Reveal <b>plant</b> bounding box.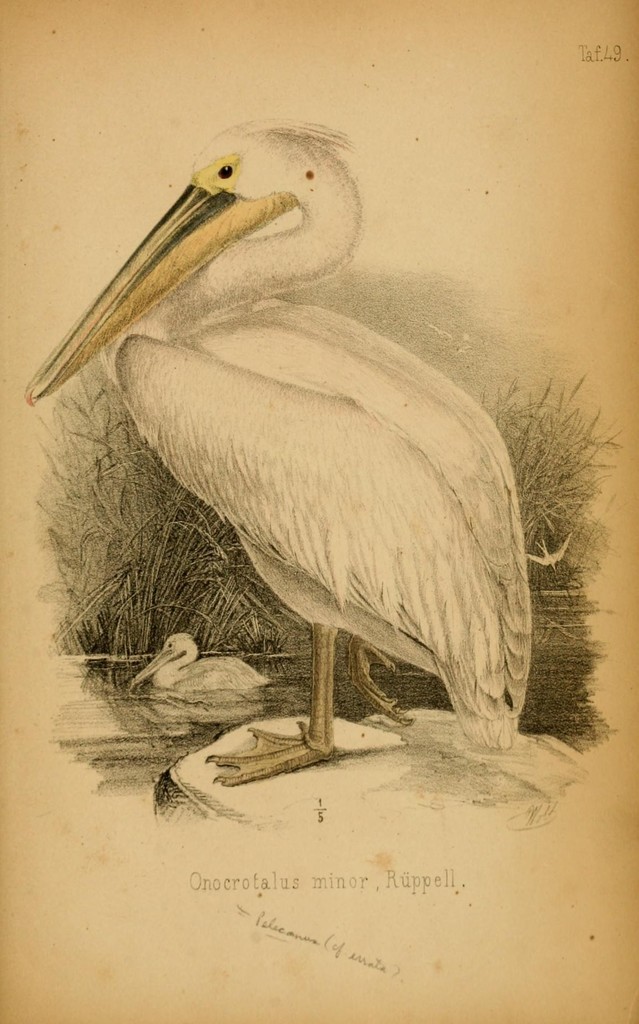
Revealed: box=[37, 364, 606, 746].
